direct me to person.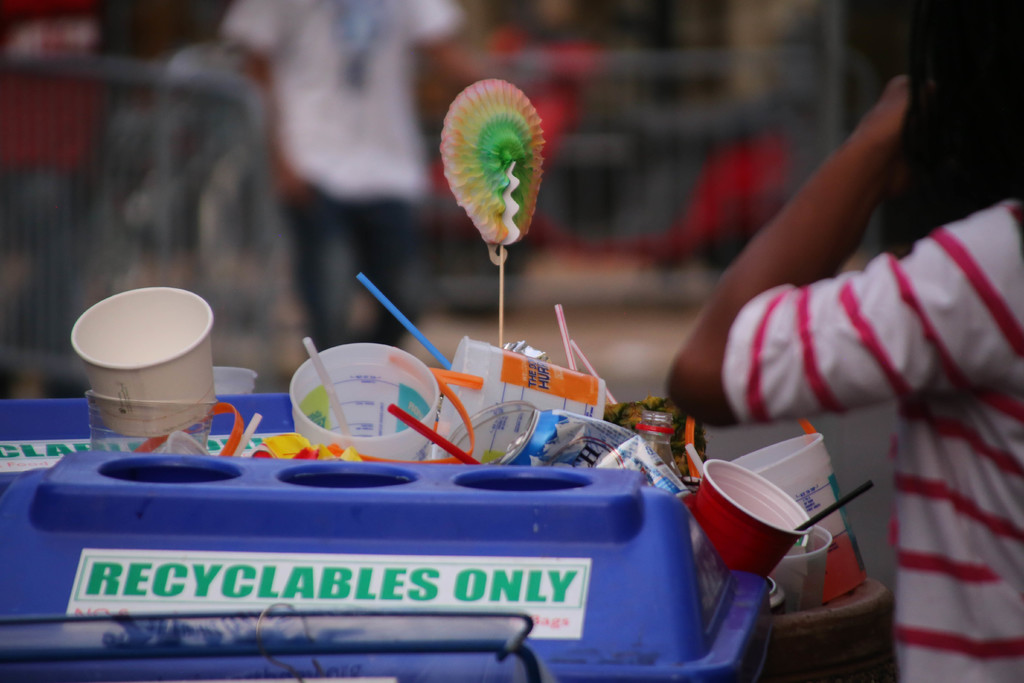
Direction: (671,0,1023,682).
